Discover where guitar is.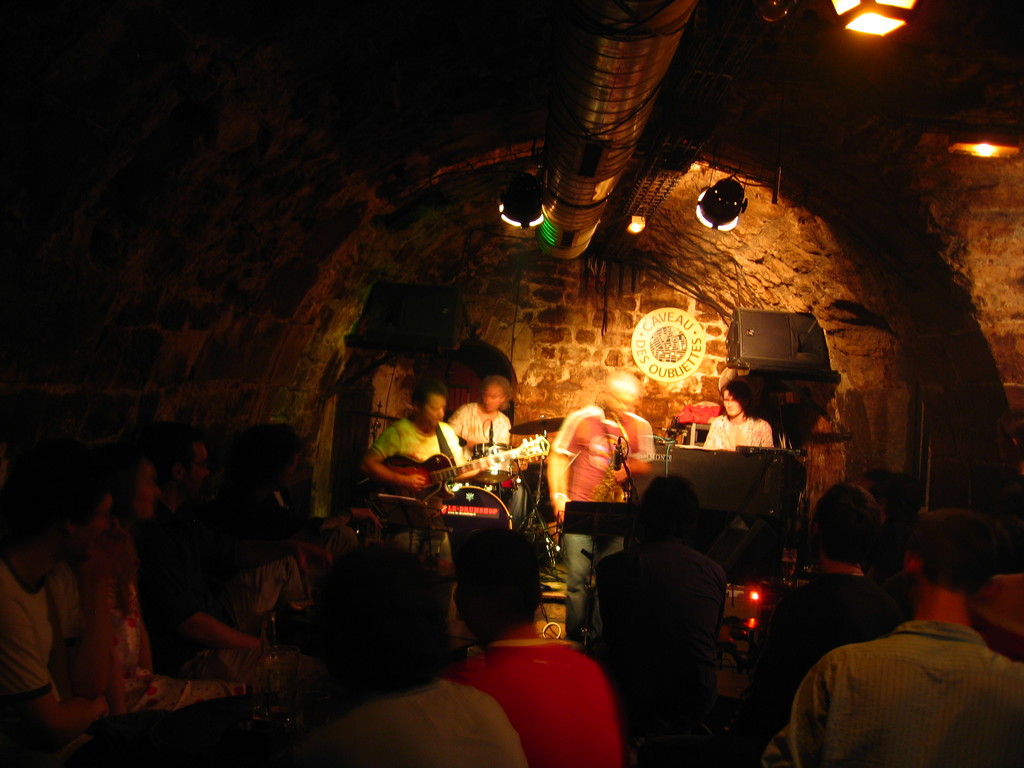
Discovered at <box>358,435,550,523</box>.
